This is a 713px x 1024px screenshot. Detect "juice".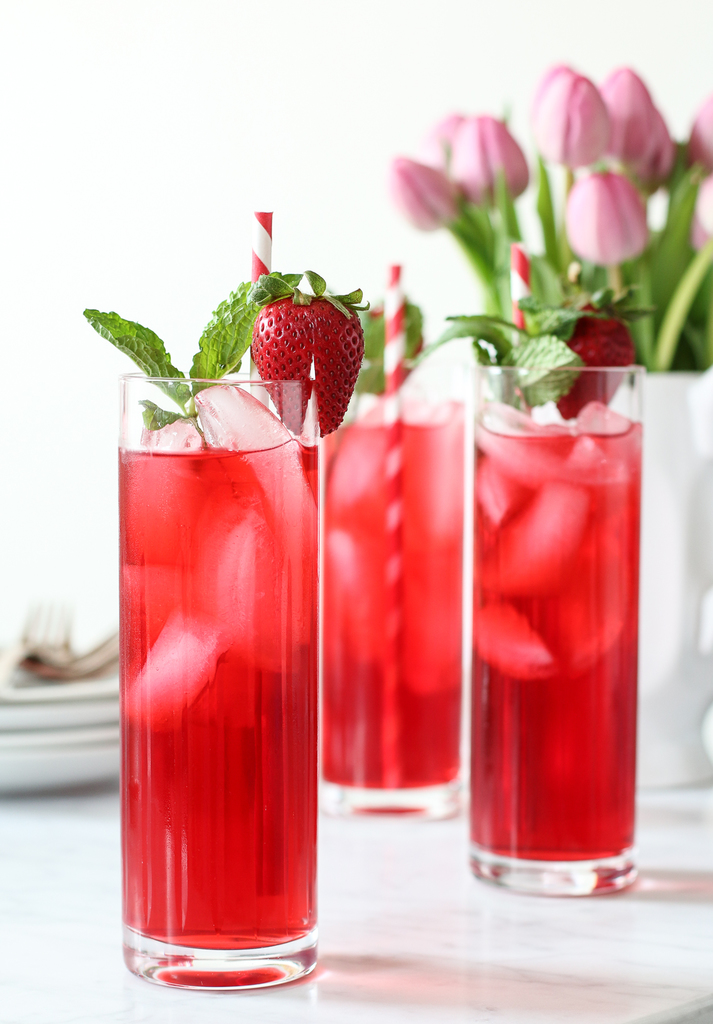
<region>119, 433, 321, 956</region>.
